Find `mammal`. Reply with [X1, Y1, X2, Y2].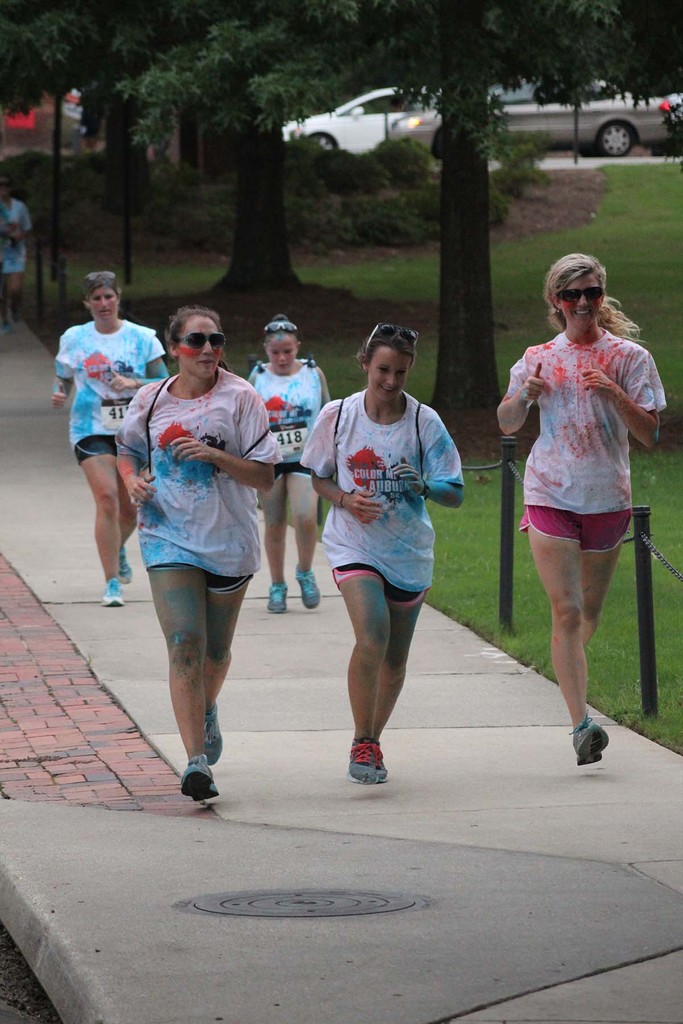
[303, 316, 464, 788].
